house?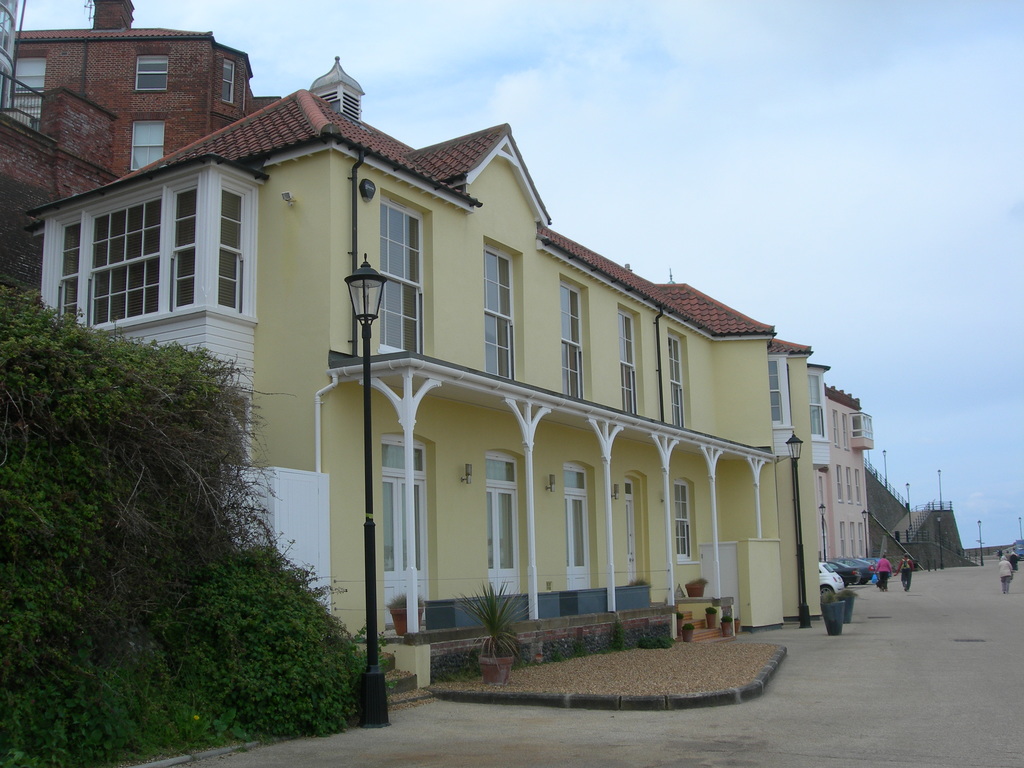
818:378:874:575
